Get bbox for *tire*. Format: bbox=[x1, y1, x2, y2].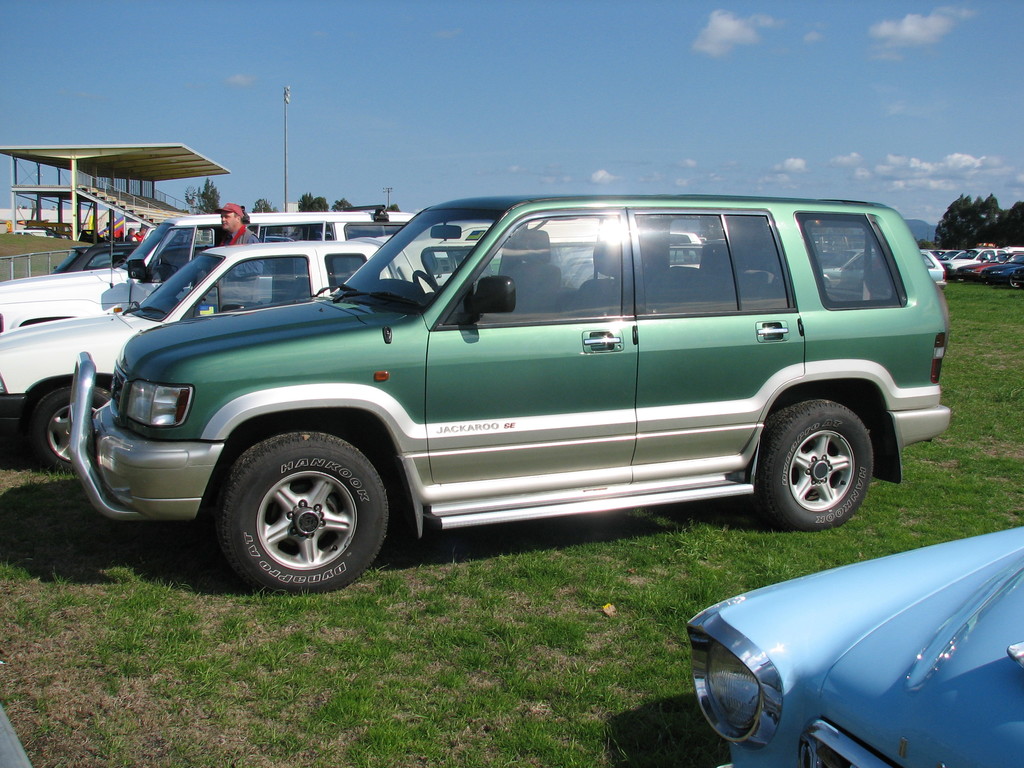
bbox=[753, 404, 884, 540].
